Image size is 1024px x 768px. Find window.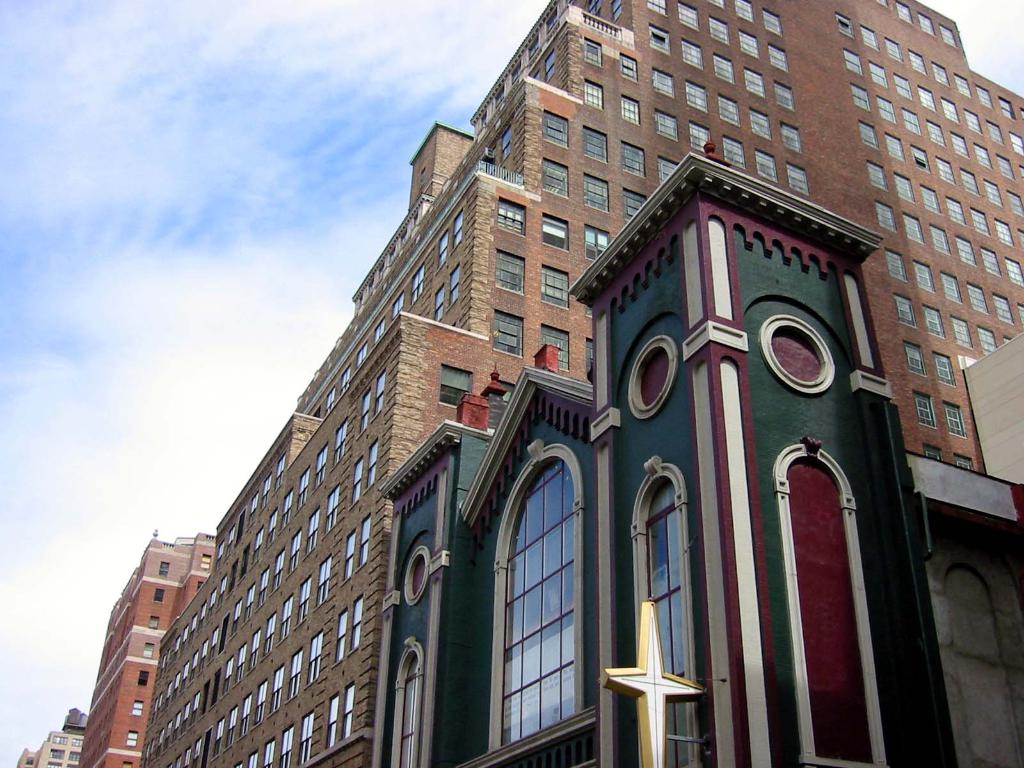
select_region(227, 707, 238, 749).
